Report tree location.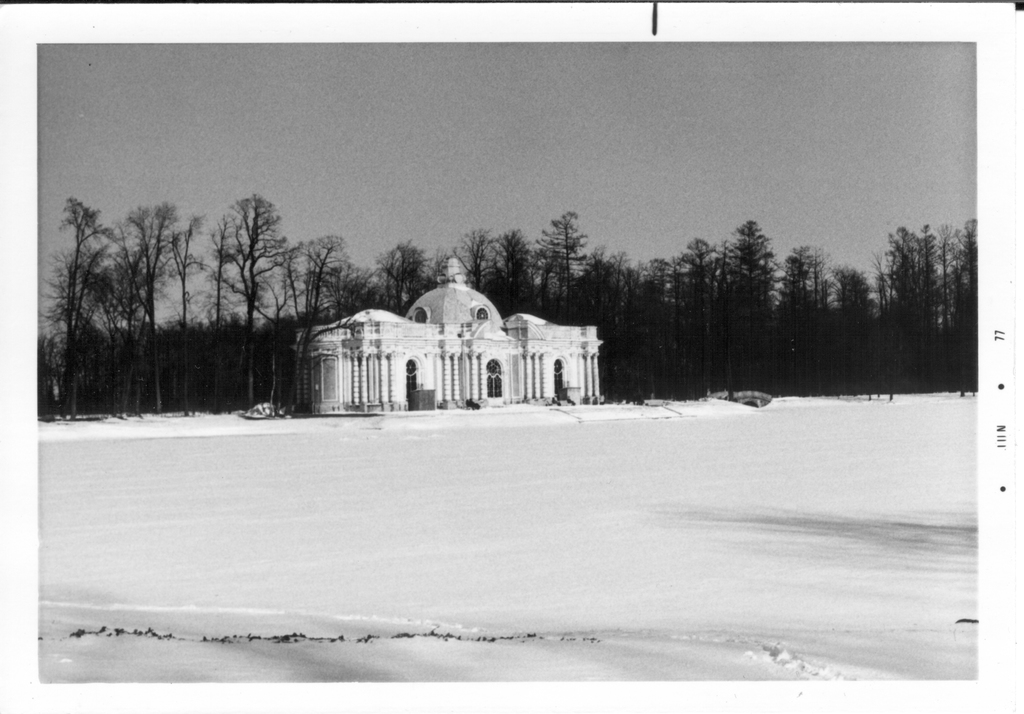
Report: <bbox>930, 219, 954, 391</bbox>.
